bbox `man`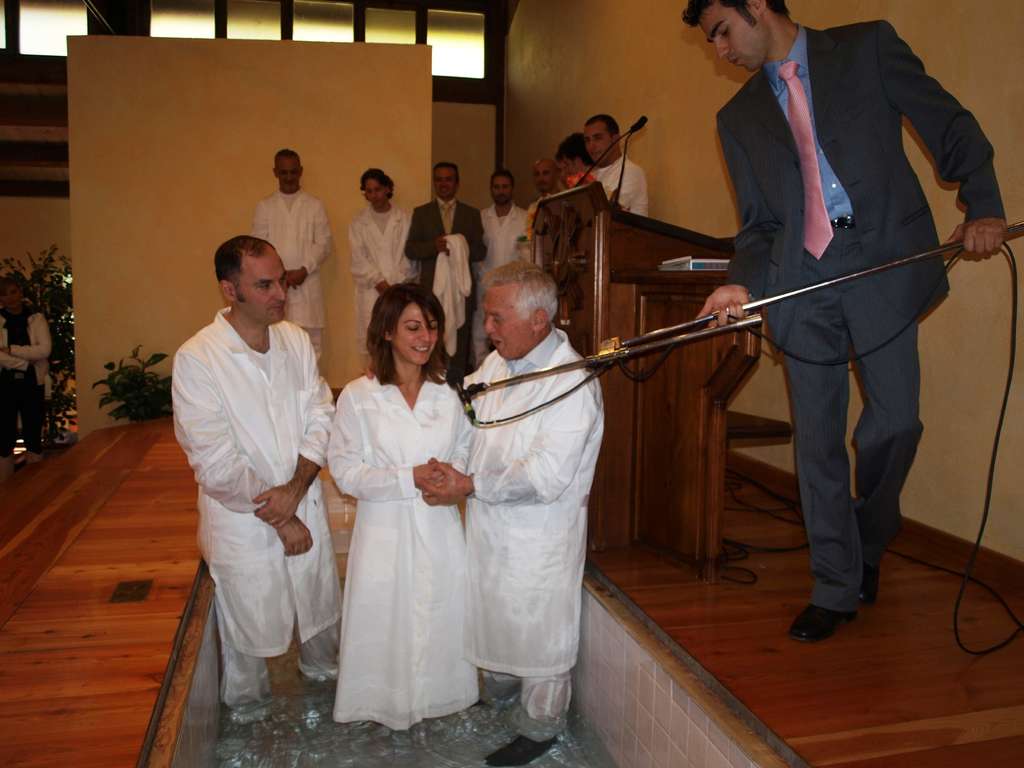
x1=678, y1=0, x2=1009, y2=646
